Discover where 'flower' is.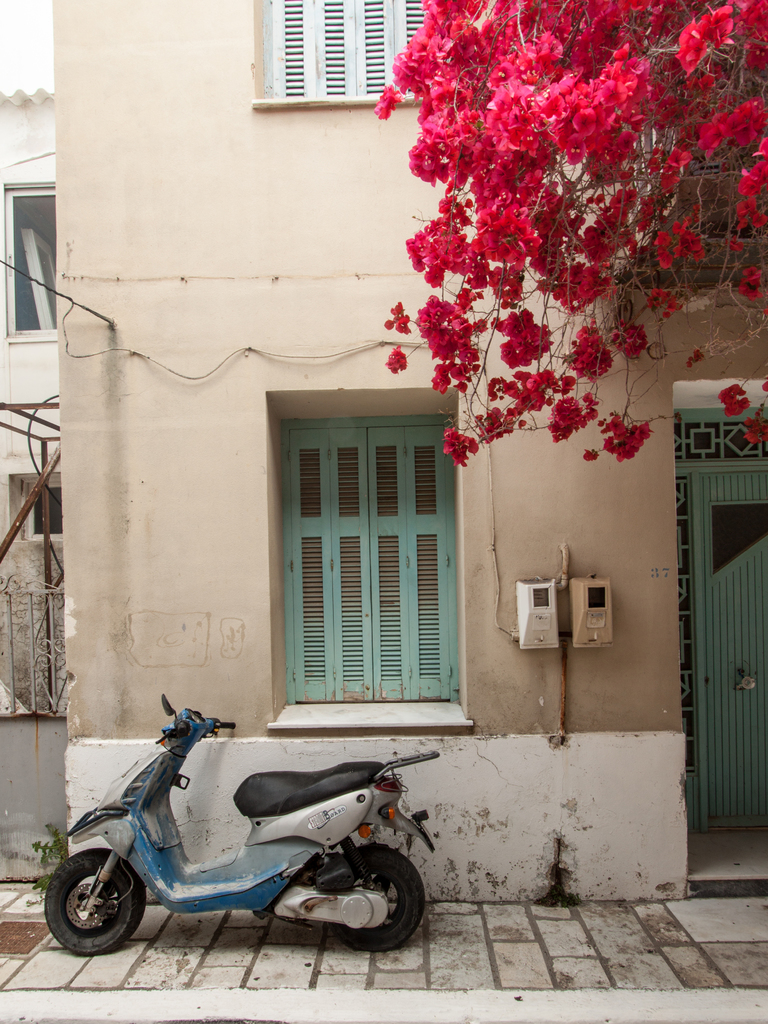
Discovered at 582:449:602:461.
